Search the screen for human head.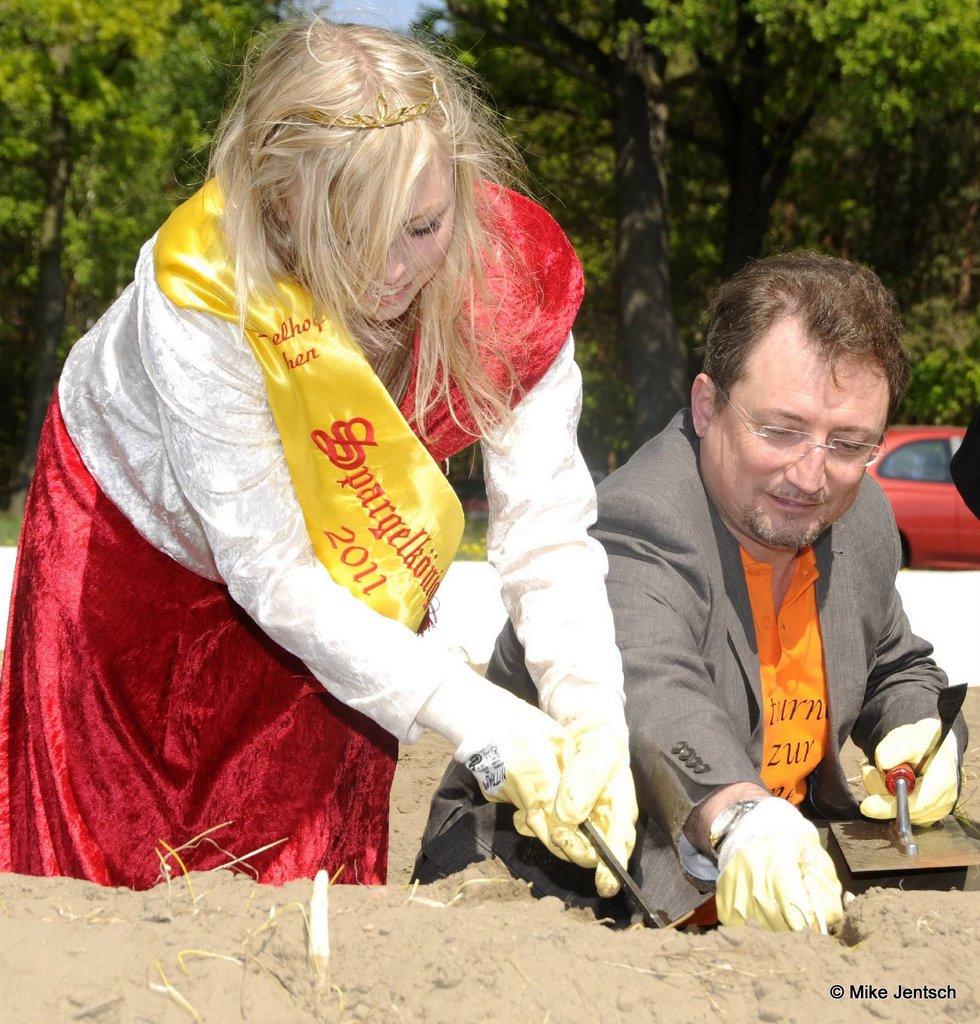
Found at {"x1": 237, "y1": 20, "x2": 461, "y2": 339}.
